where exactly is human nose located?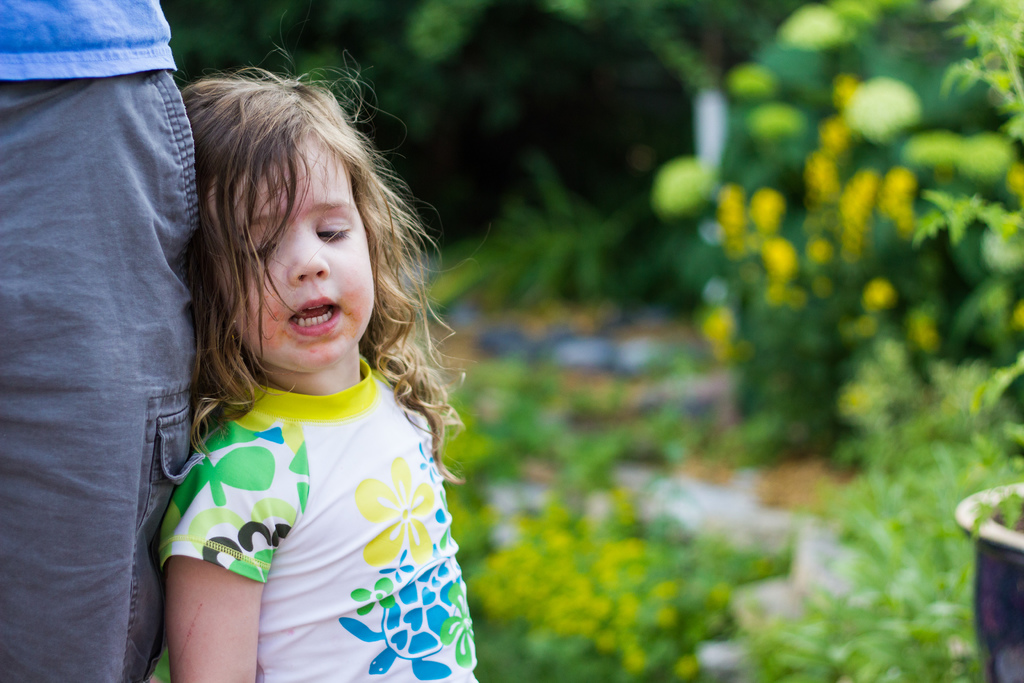
Its bounding box is 287/226/330/286.
